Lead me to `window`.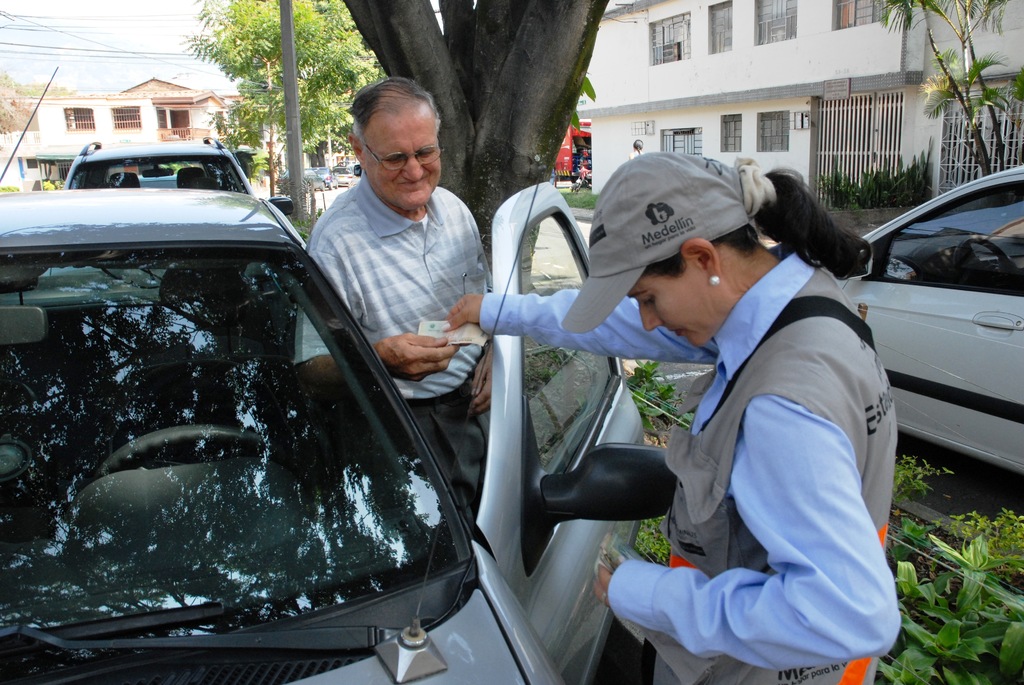
Lead to {"left": 66, "top": 108, "right": 96, "bottom": 136}.
